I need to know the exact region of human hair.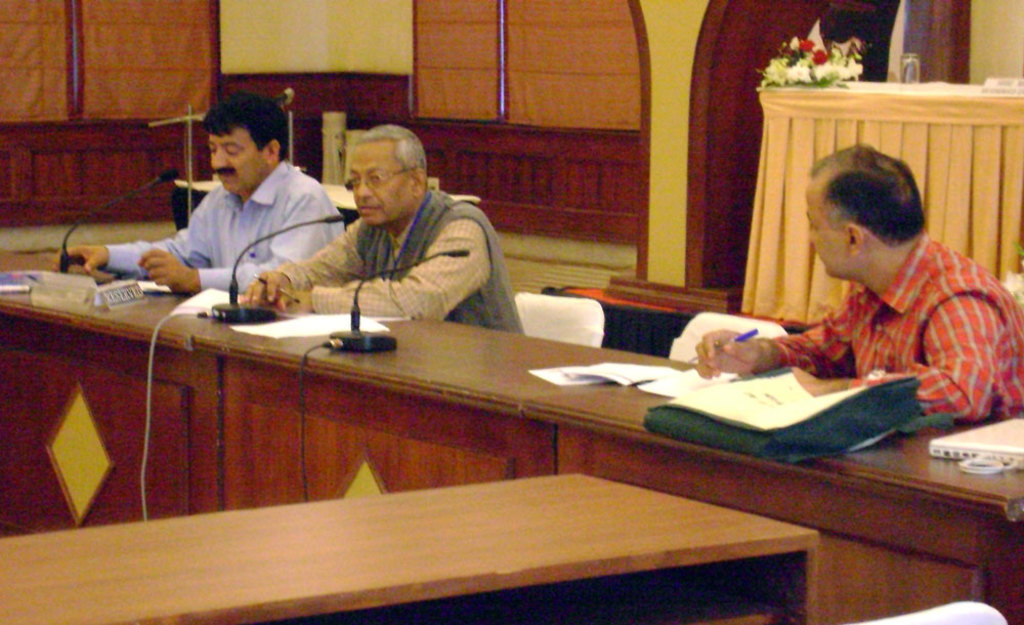
Region: select_region(352, 117, 432, 173).
